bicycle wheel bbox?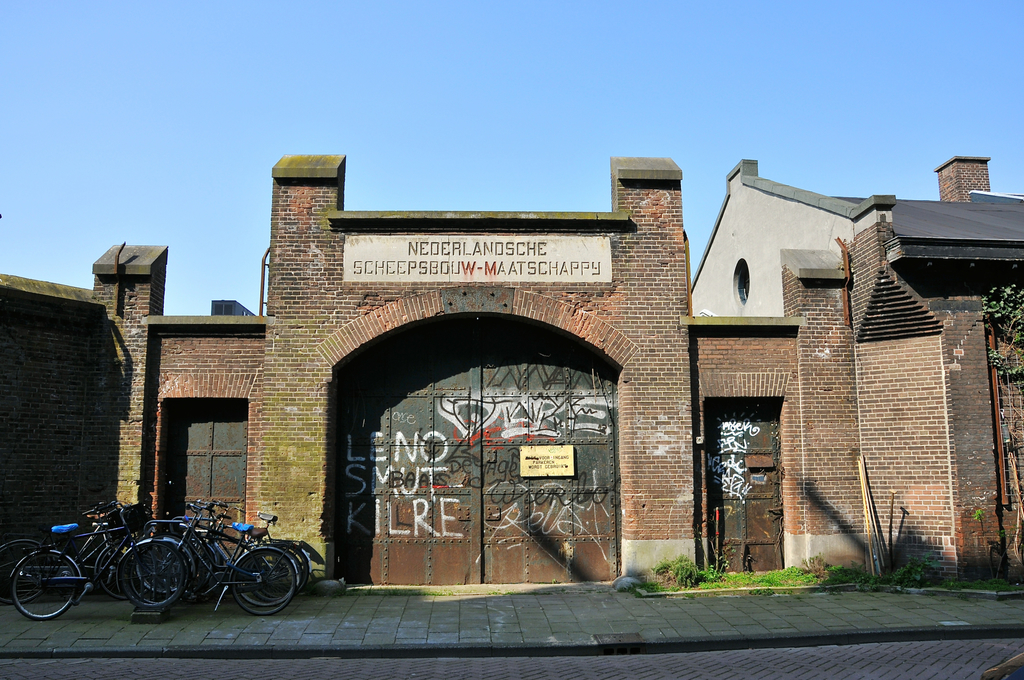
select_region(236, 551, 295, 605)
